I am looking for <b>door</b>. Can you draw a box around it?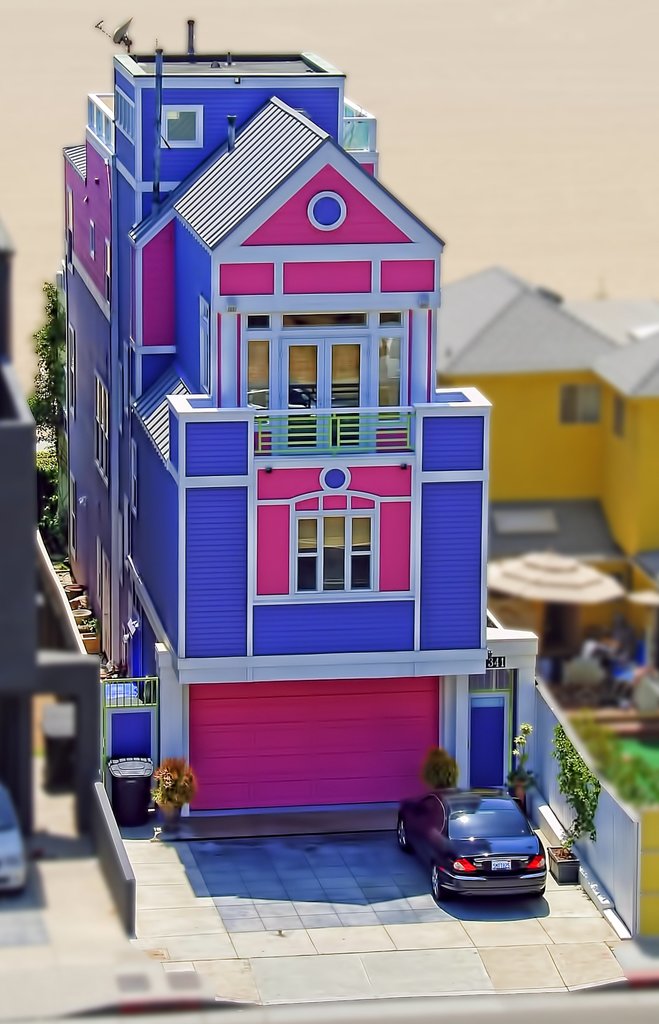
Sure, the bounding box is 277:337:366:449.
